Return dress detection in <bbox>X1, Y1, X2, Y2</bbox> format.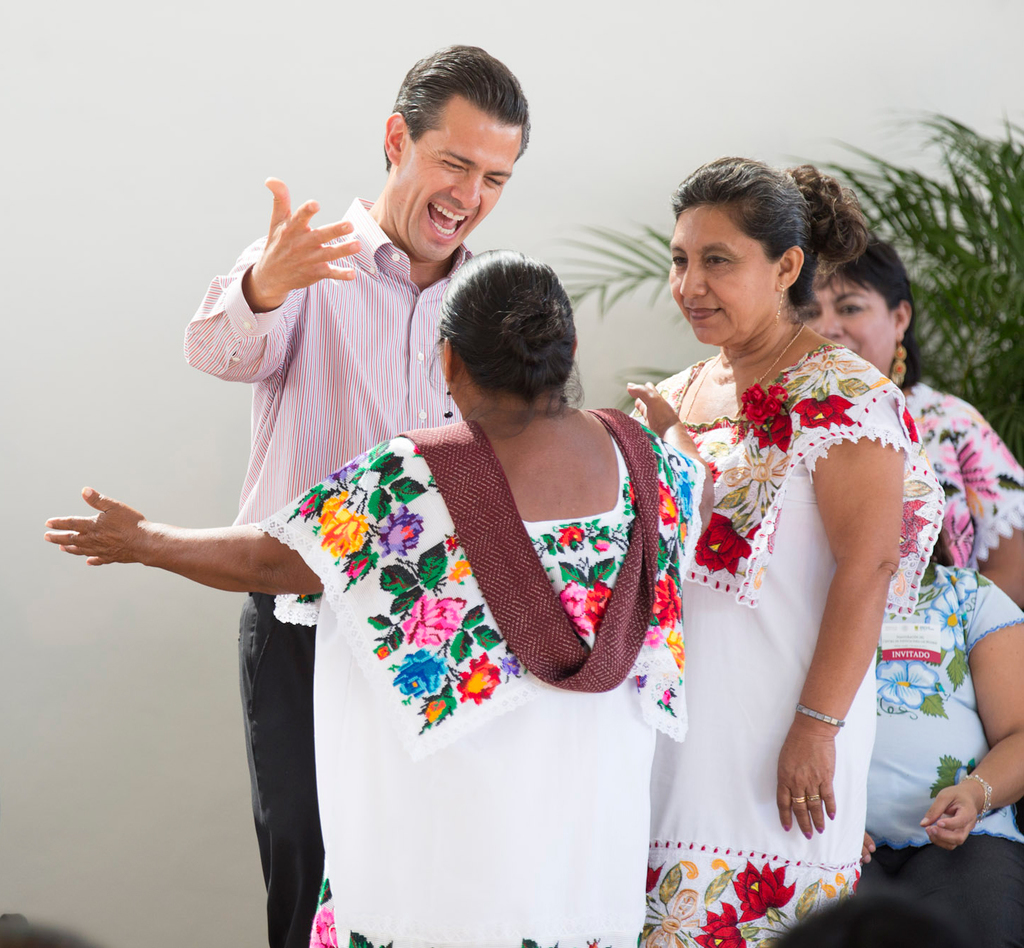
<bbox>251, 418, 703, 947</bbox>.
